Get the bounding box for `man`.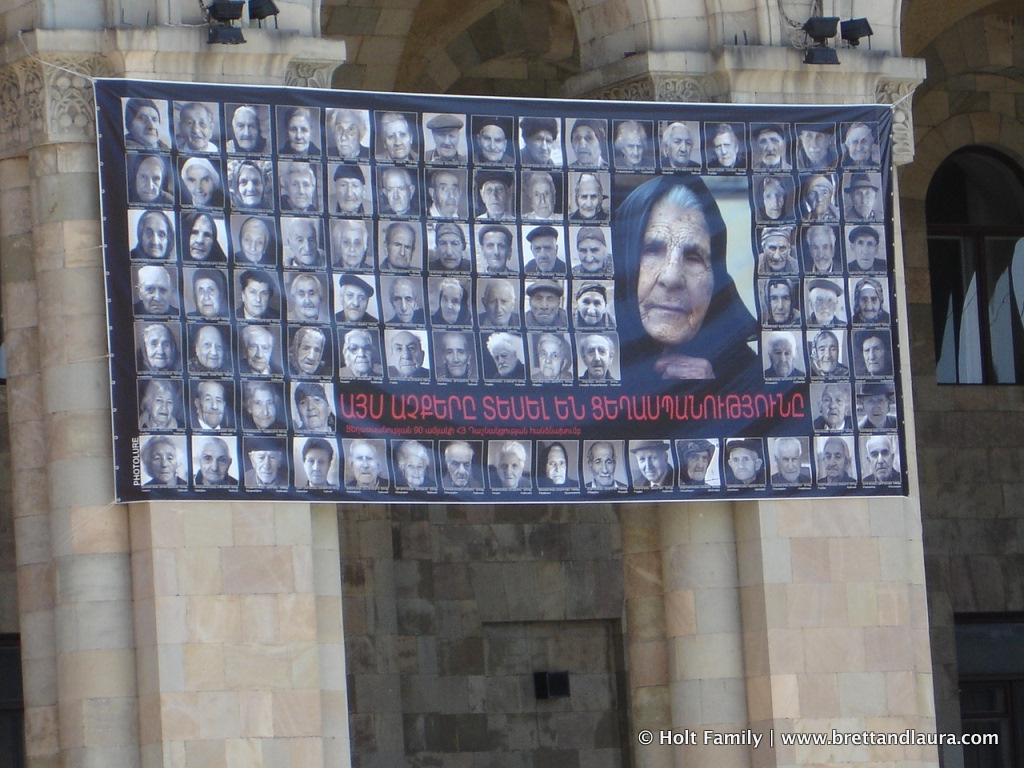
x1=808, y1=226, x2=842, y2=275.
